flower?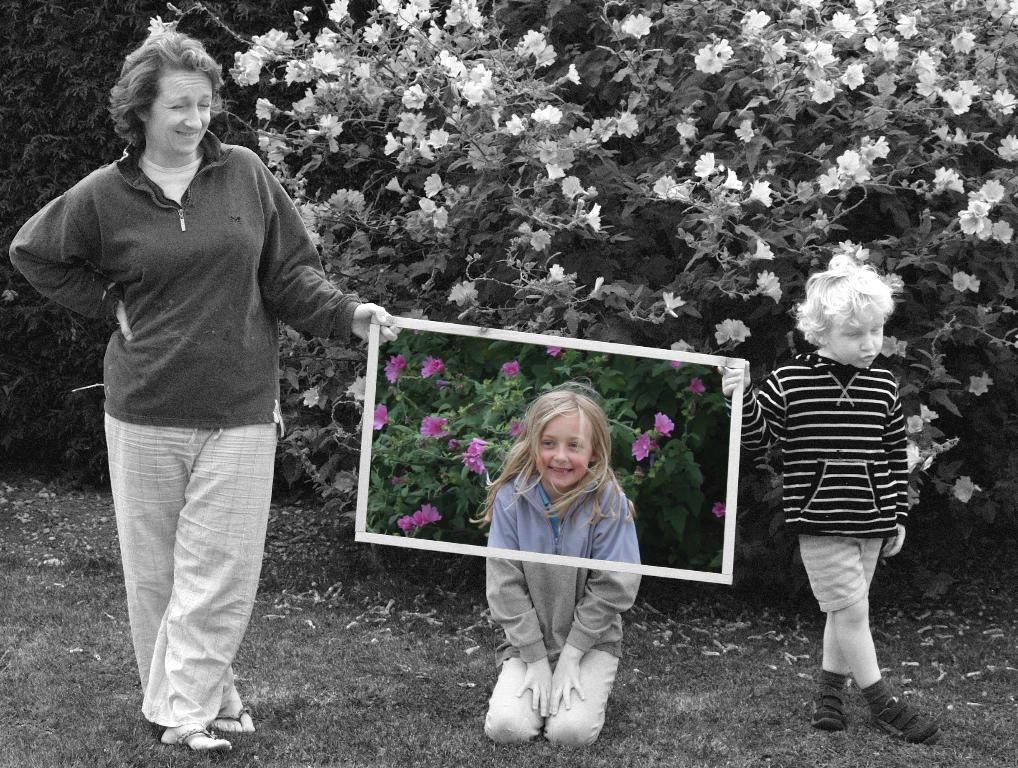
<box>397,505,442,537</box>
